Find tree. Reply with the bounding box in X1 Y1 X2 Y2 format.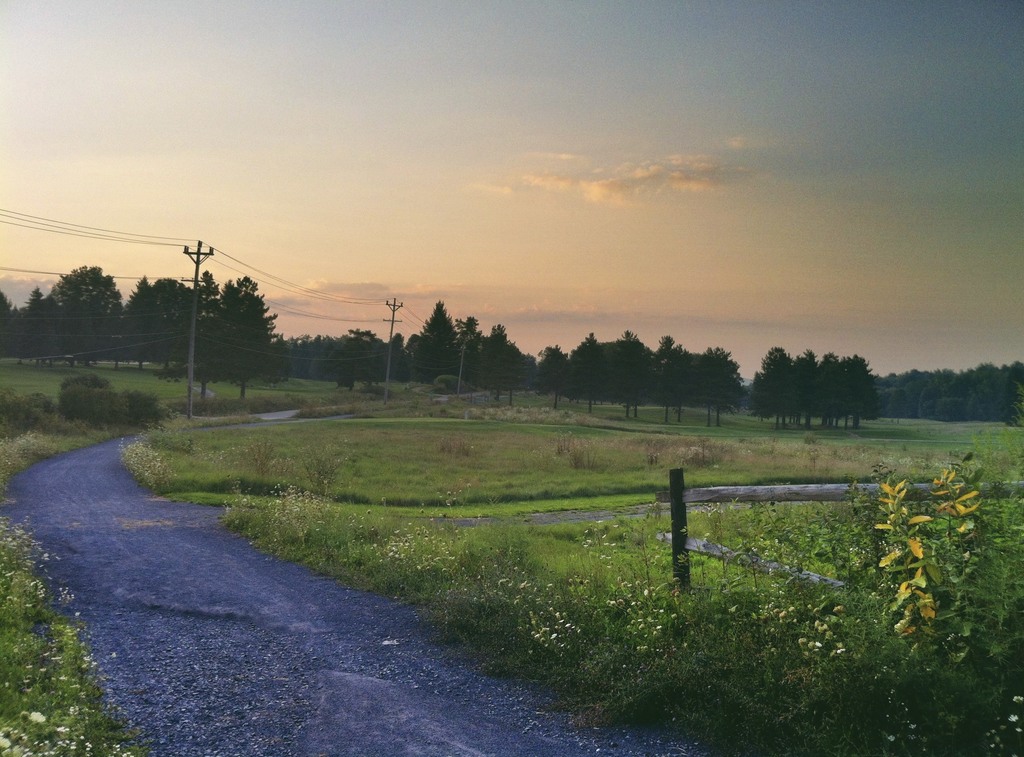
0 282 13 352.
